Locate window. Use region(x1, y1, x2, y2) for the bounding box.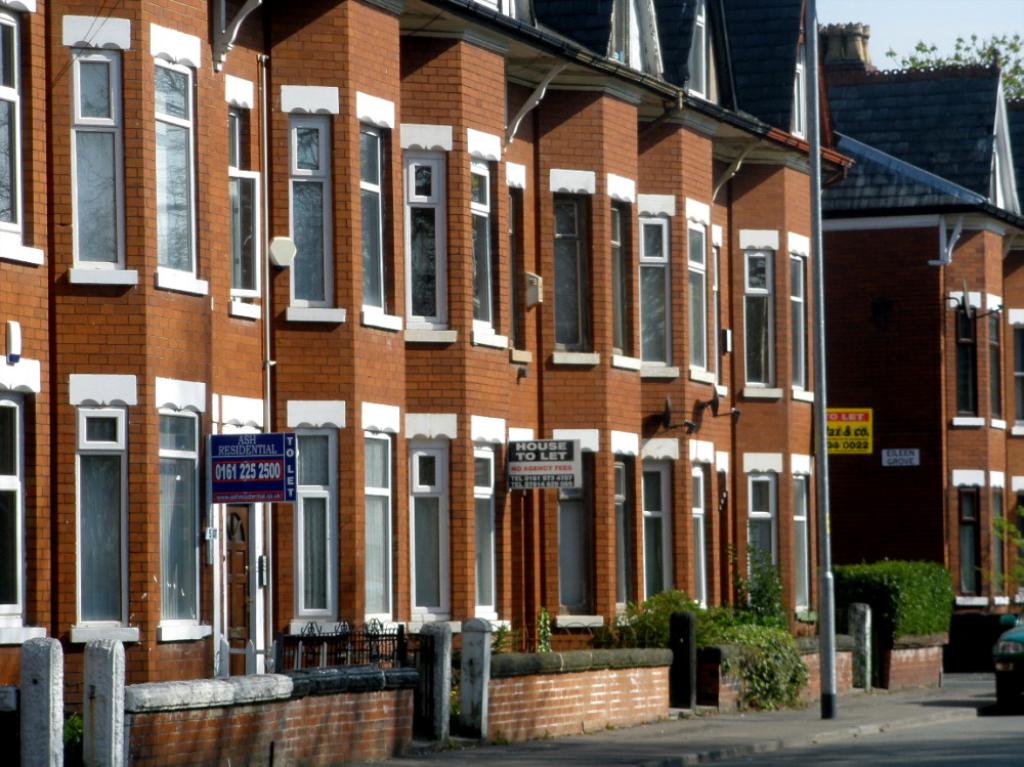
region(156, 409, 203, 636).
